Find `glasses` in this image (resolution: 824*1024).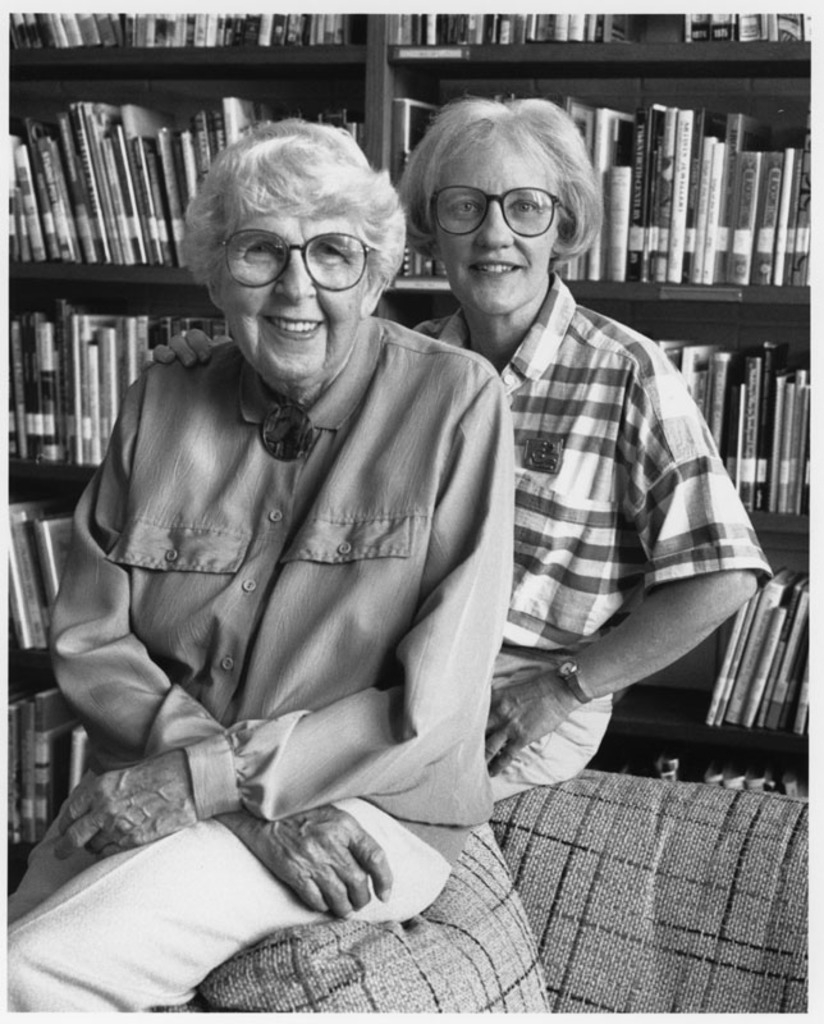
detection(431, 183, 572, 239).
